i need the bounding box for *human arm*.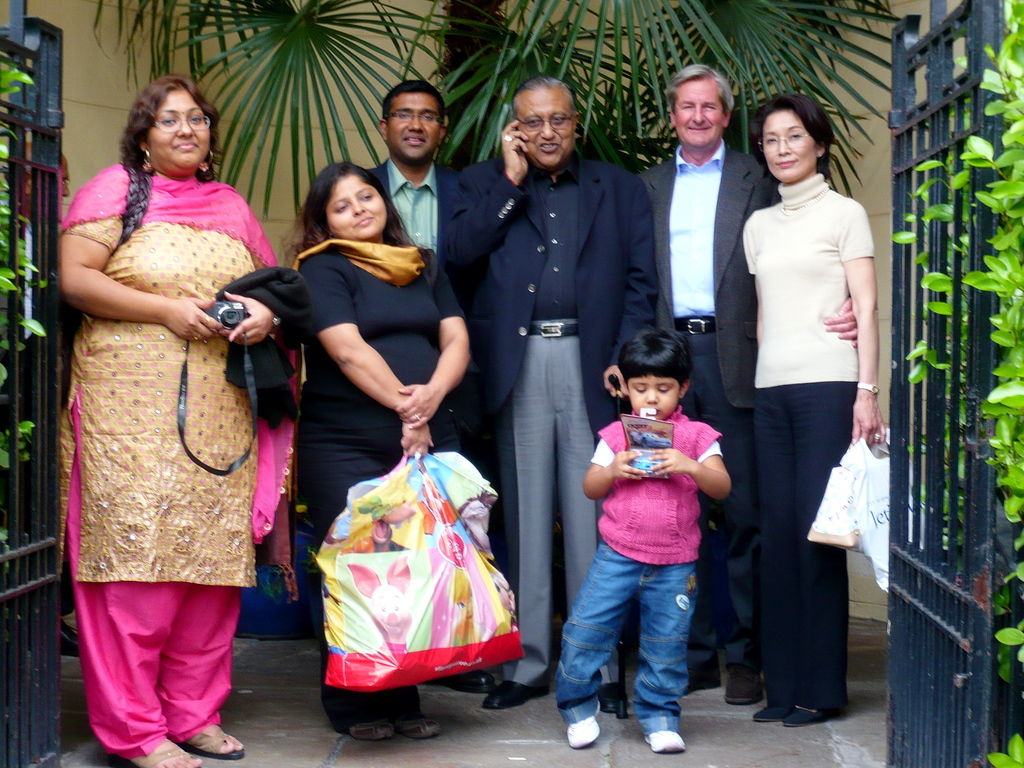
Here it is: region(827, 299, 858, 349).
